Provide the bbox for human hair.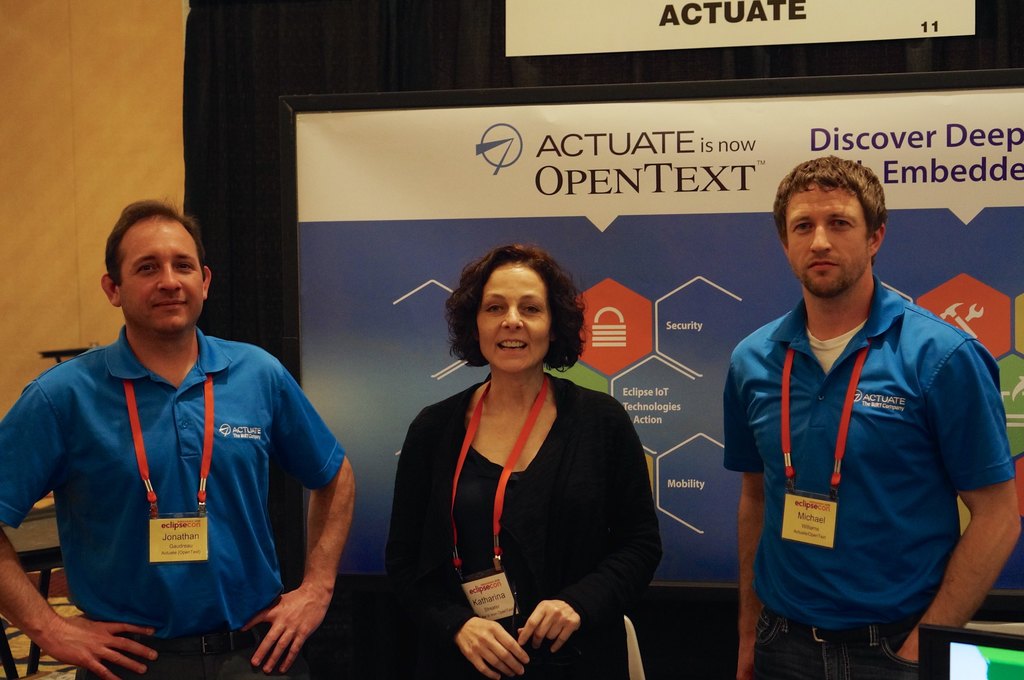
<bbox>449, 243, 583, 394</bbox>.
